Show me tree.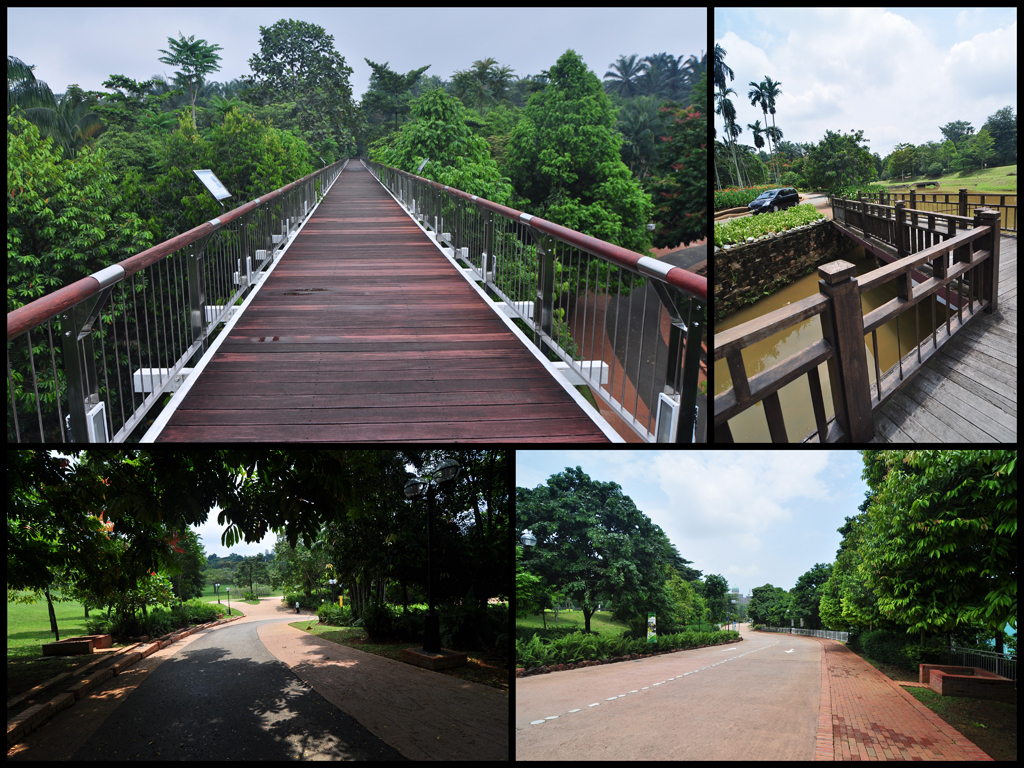
tree is here: rect(755, 577, 780, 627).
